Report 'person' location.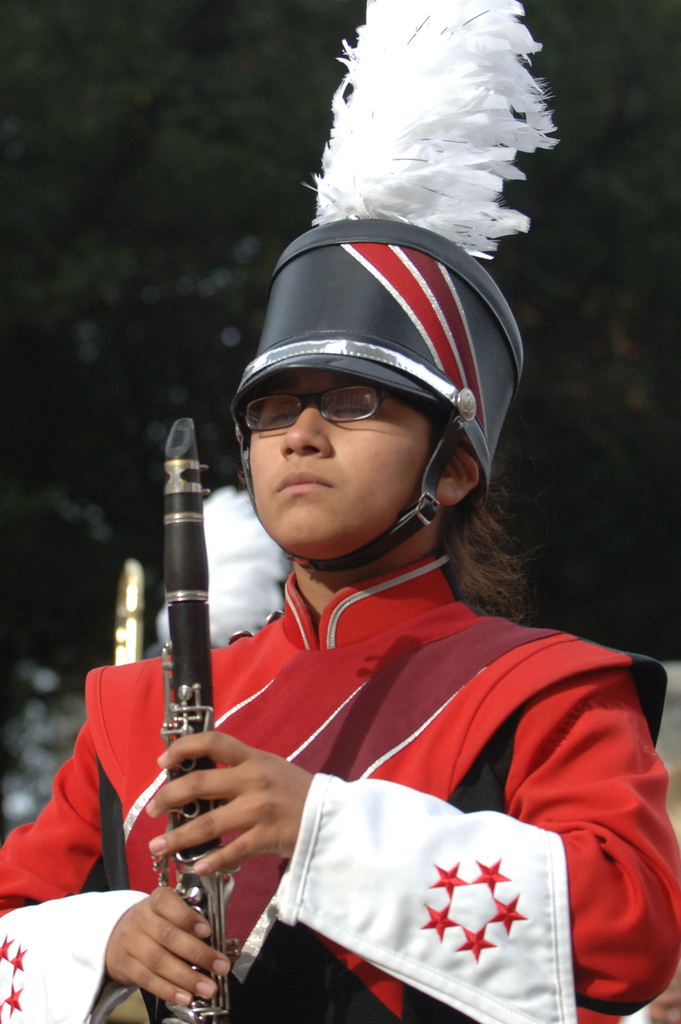
Report: (0, 223, 680, 1023).
